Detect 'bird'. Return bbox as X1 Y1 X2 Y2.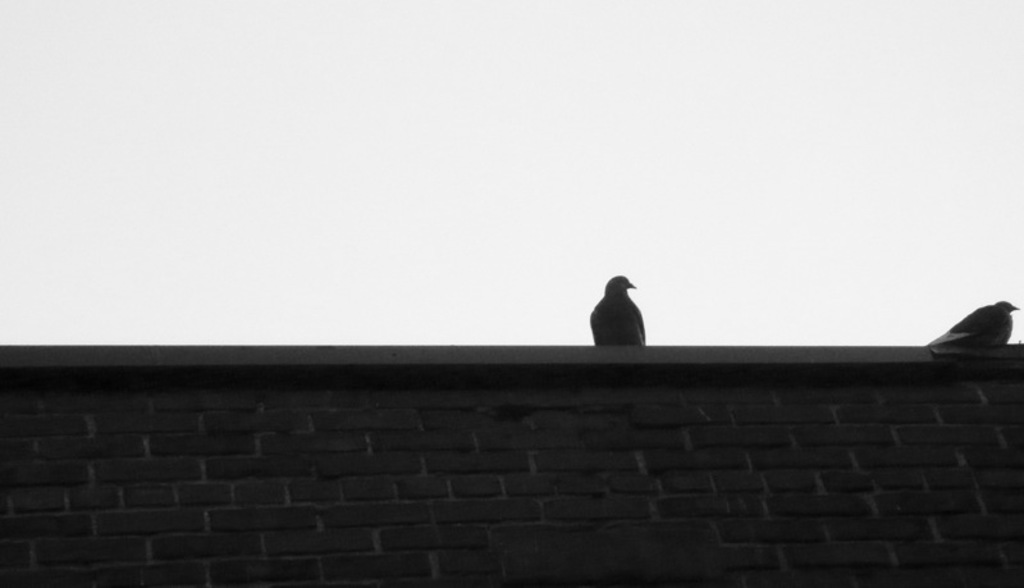
927 296 1019 343.
